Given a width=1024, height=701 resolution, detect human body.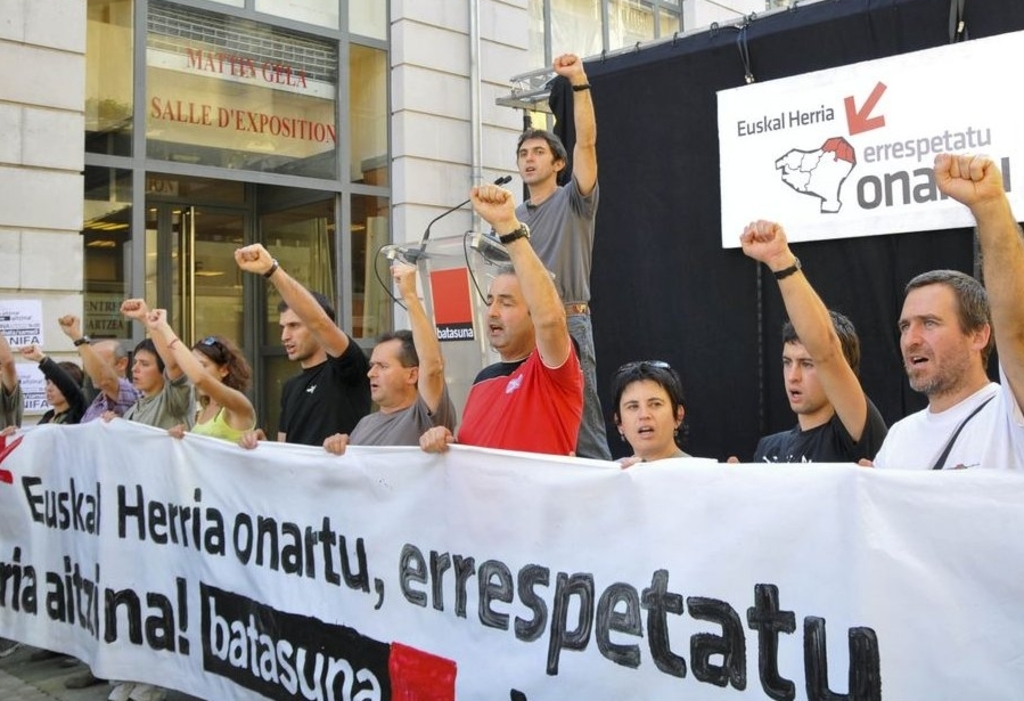
box=[860, 146, 1023, 478].
